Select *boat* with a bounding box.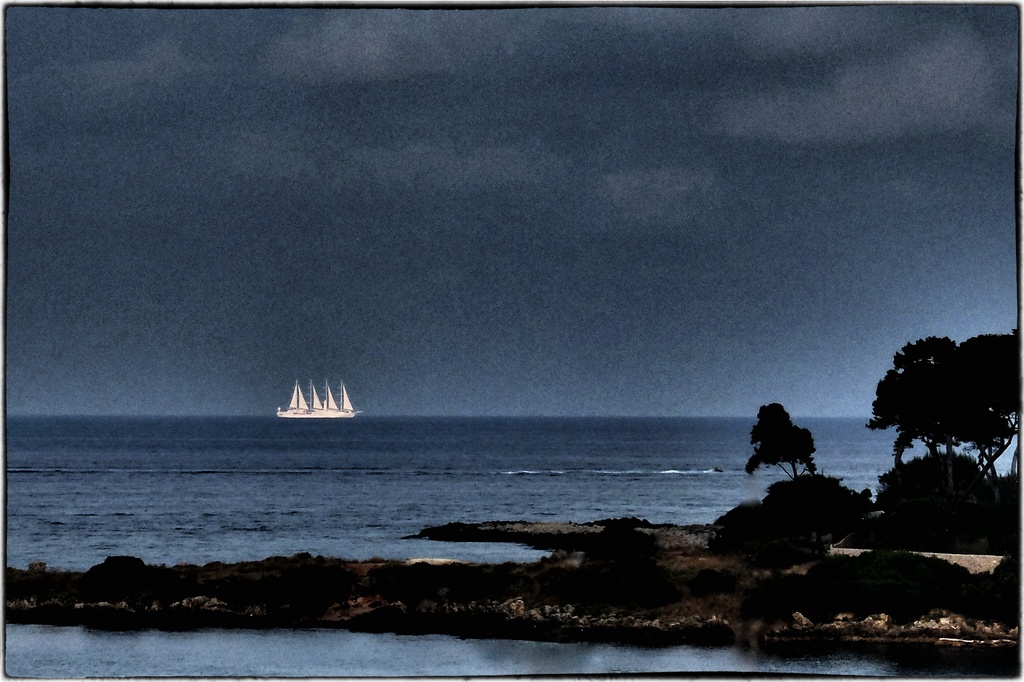
(x1=271, y1=377, x2=360, y2=421).
